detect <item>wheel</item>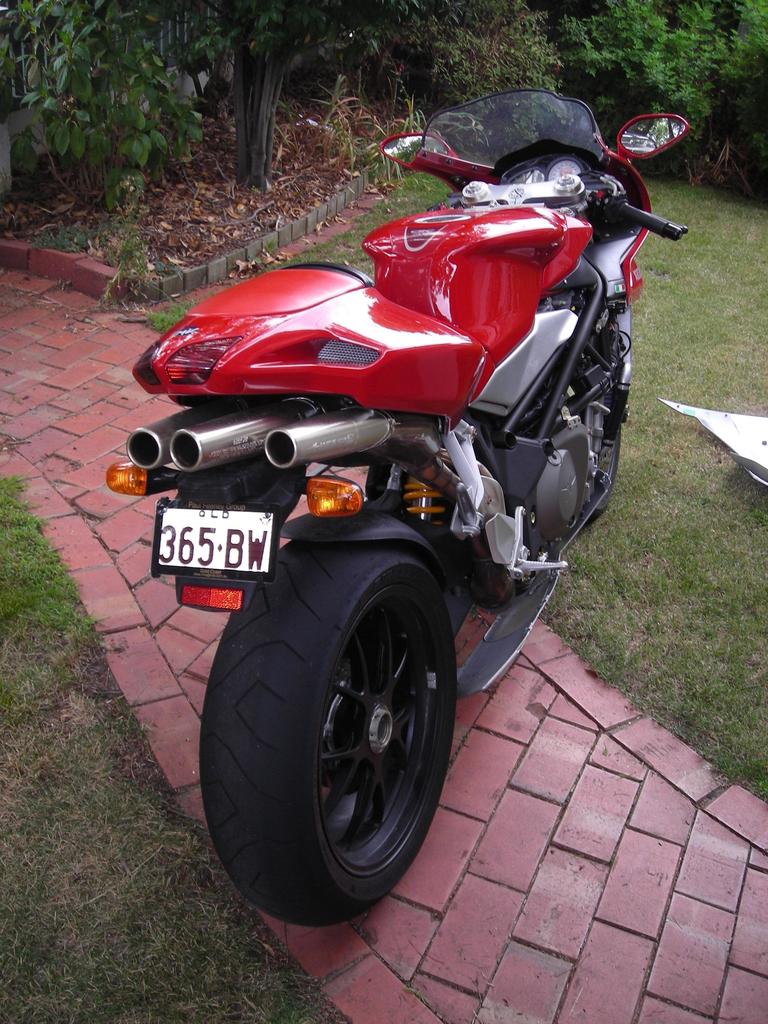
Rect(582, 385, 623, 523)
